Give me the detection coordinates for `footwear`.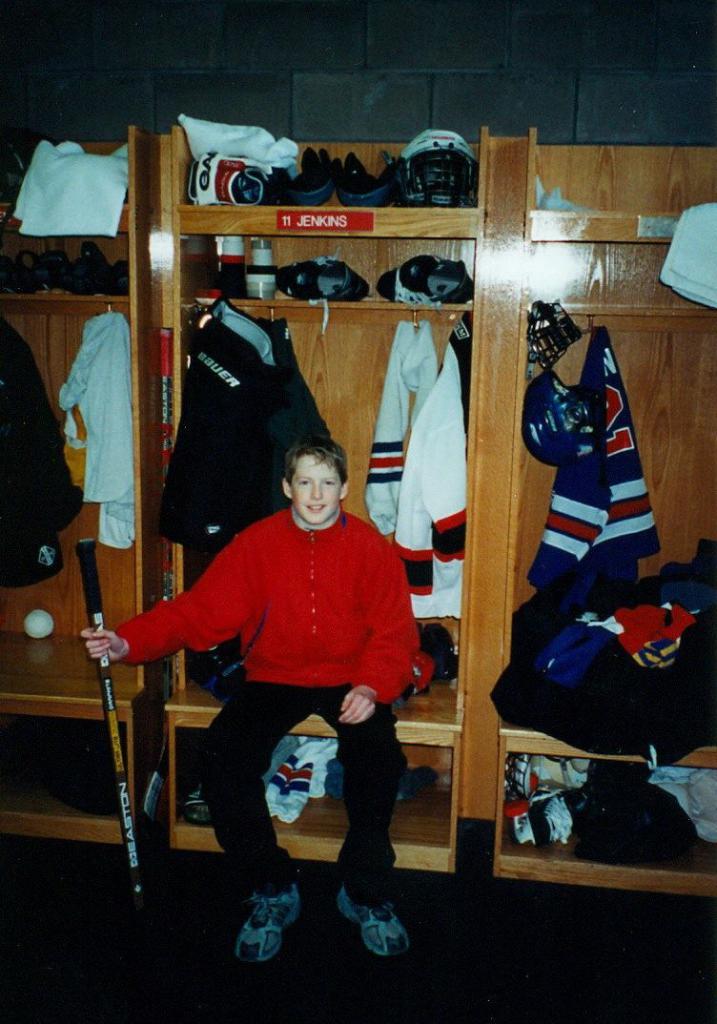
(x1=230, y1=880, x2=300, y2=965).
